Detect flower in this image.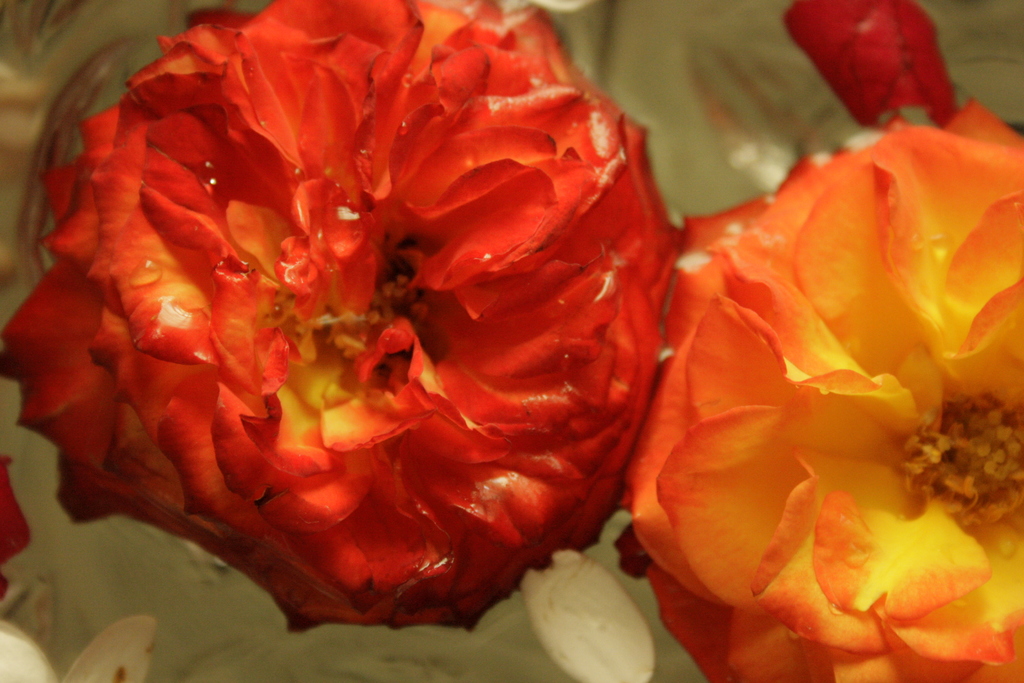
Detection: 0:0:684:636.
